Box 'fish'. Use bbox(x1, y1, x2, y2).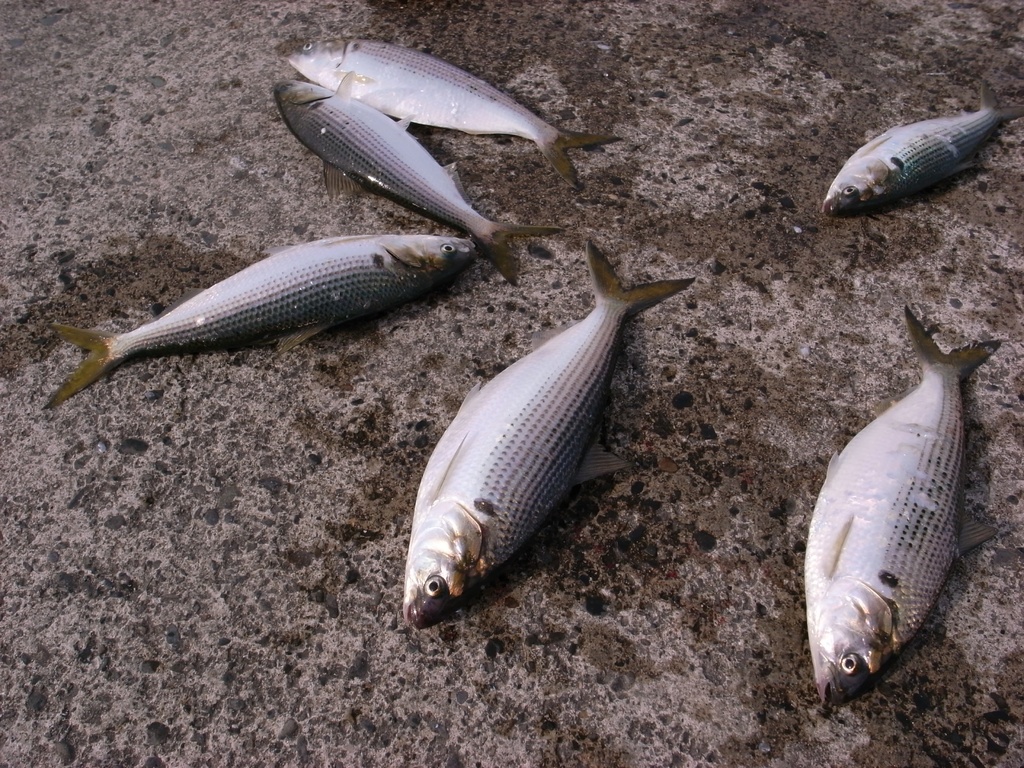
bbox(821, 77, 1023, 230).
